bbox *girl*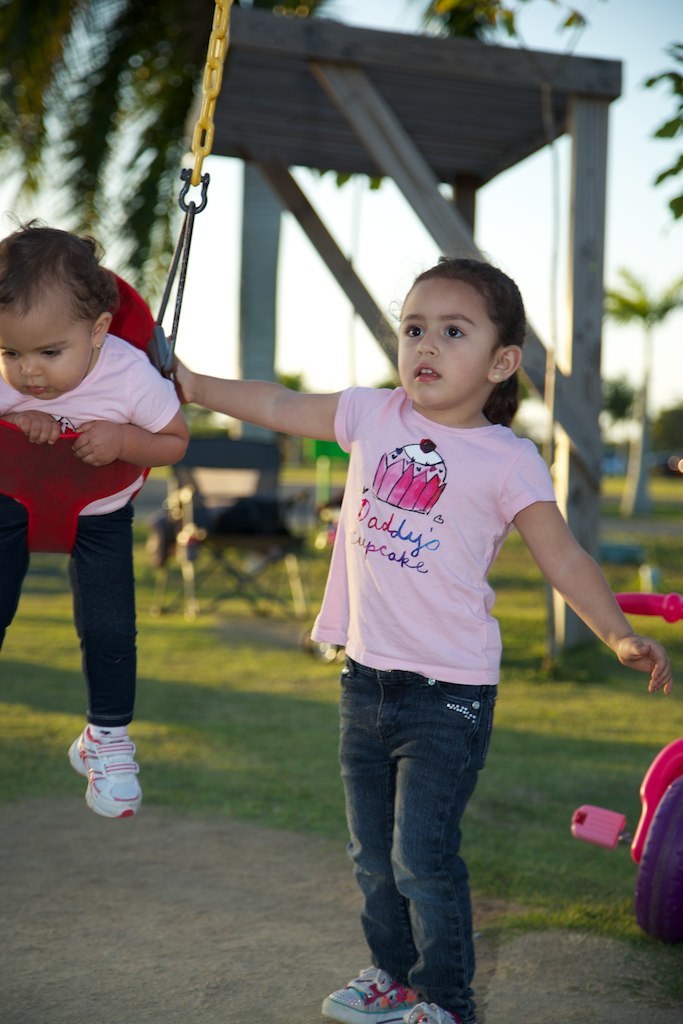
locate(165, 256, 672, 1023)
